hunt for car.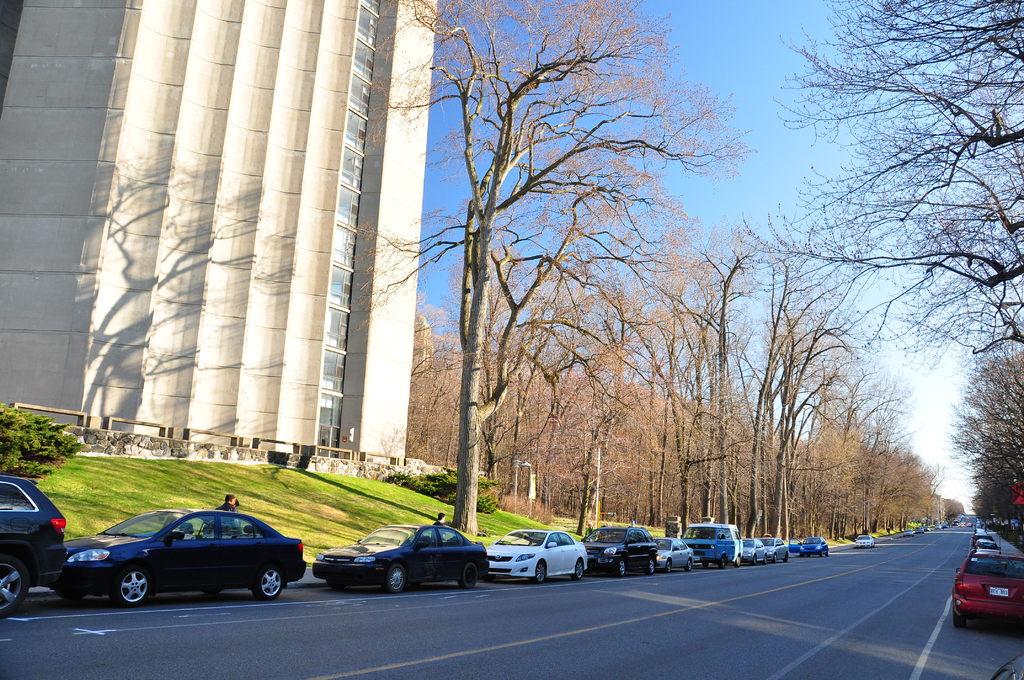
Hunted down at (x1=854, y1=537, x2=879, y2=549).
